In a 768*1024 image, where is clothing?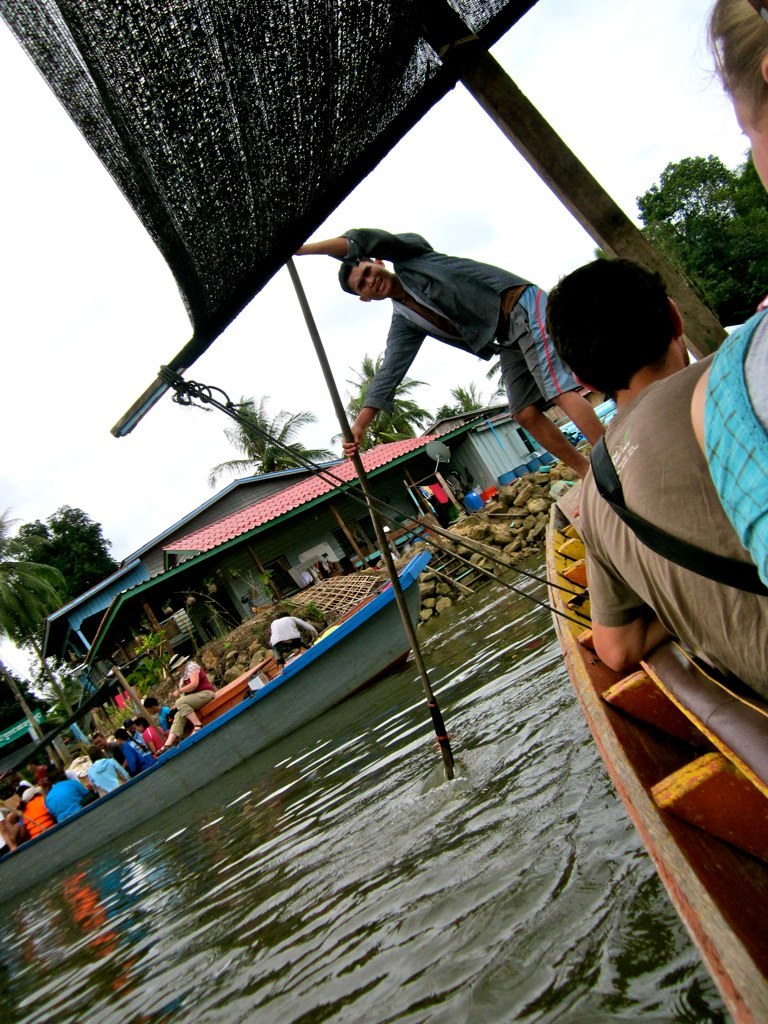
box(682, 294, 767, 581).
